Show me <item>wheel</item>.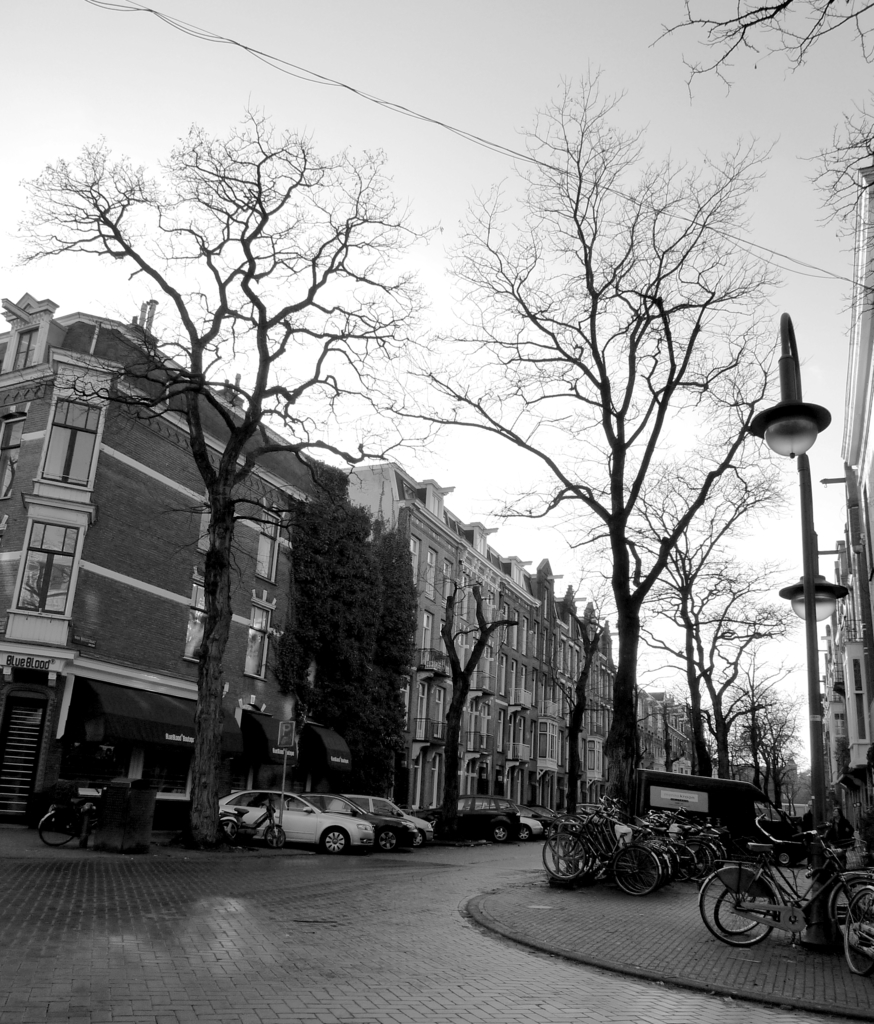
<item>wheel</item> is here: l=777, t=852, r=793, b=866.
